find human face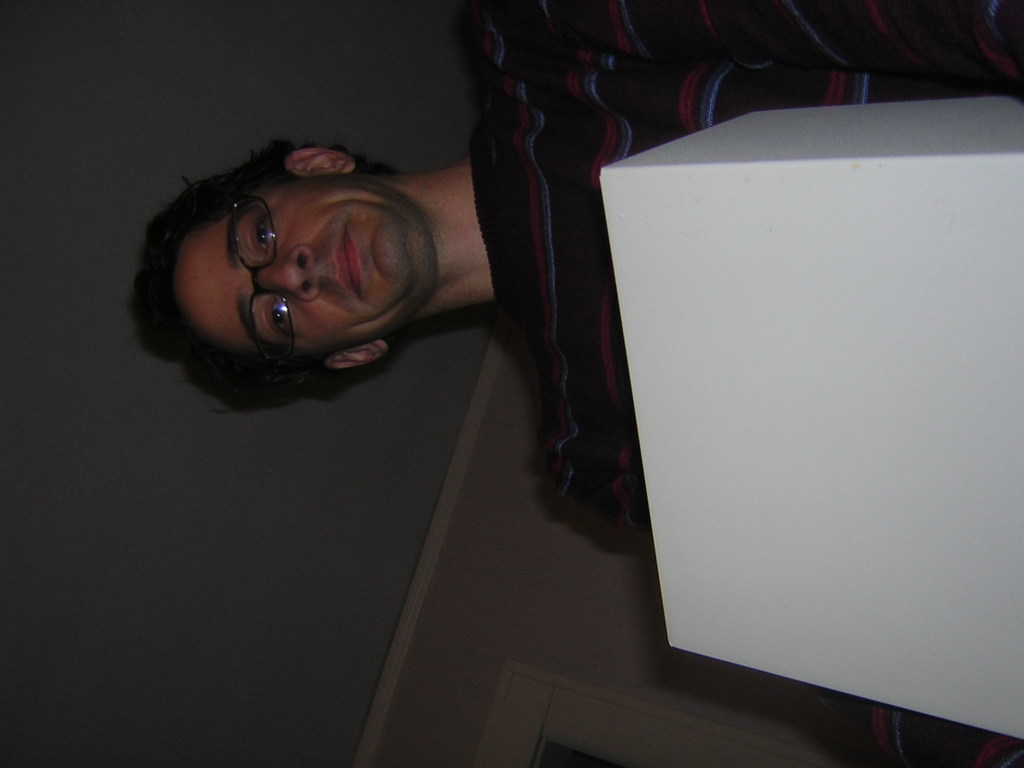
x1=202 y1=156 x2=425 y2=358
